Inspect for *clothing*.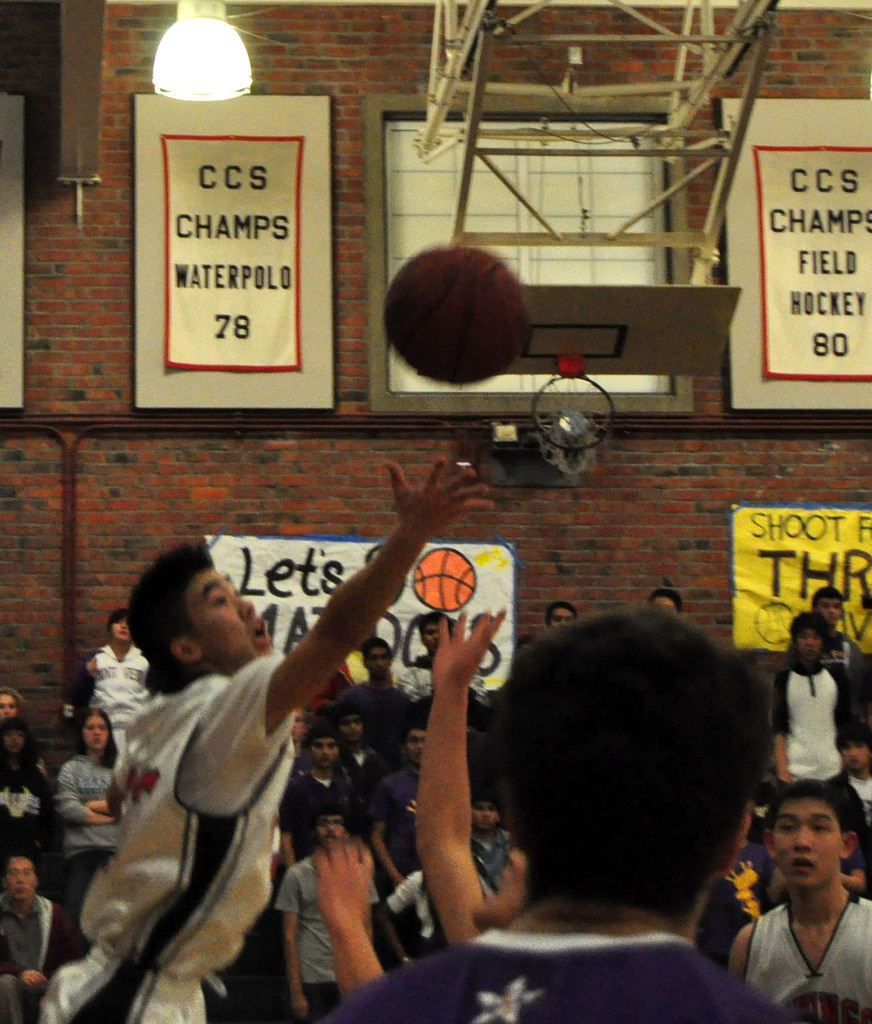
Inspection: (left=90, top=542, right=345, bottom=1023).
